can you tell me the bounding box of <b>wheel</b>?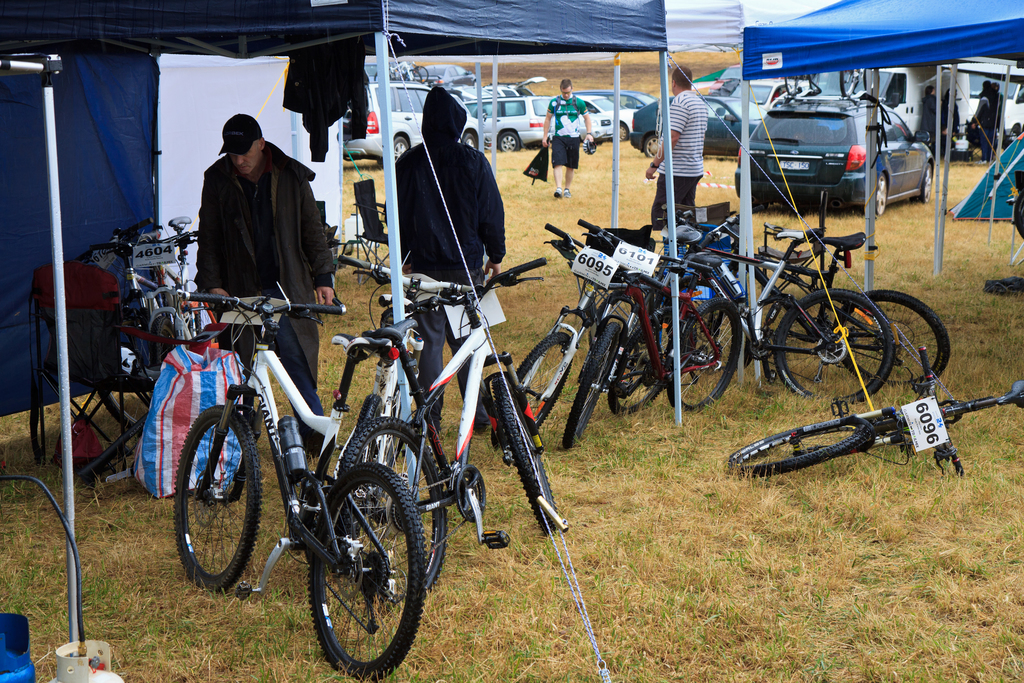
{"x1": 90, "y1": 315, "x2": 148, "y2": 429}.
